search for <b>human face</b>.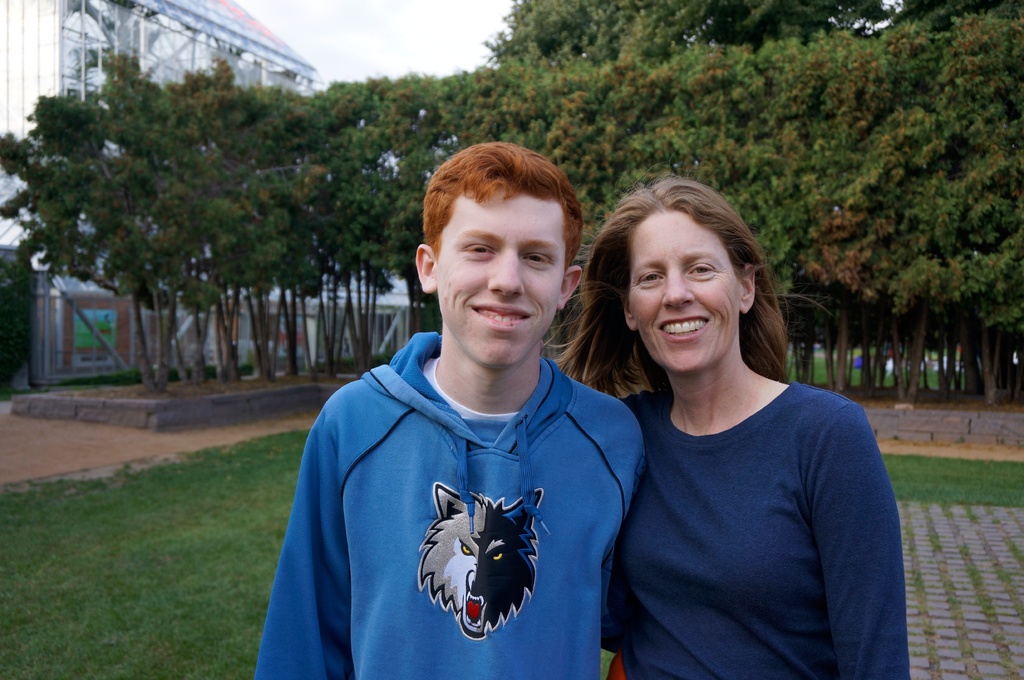
Found at region(628, 213, 742, 369).
